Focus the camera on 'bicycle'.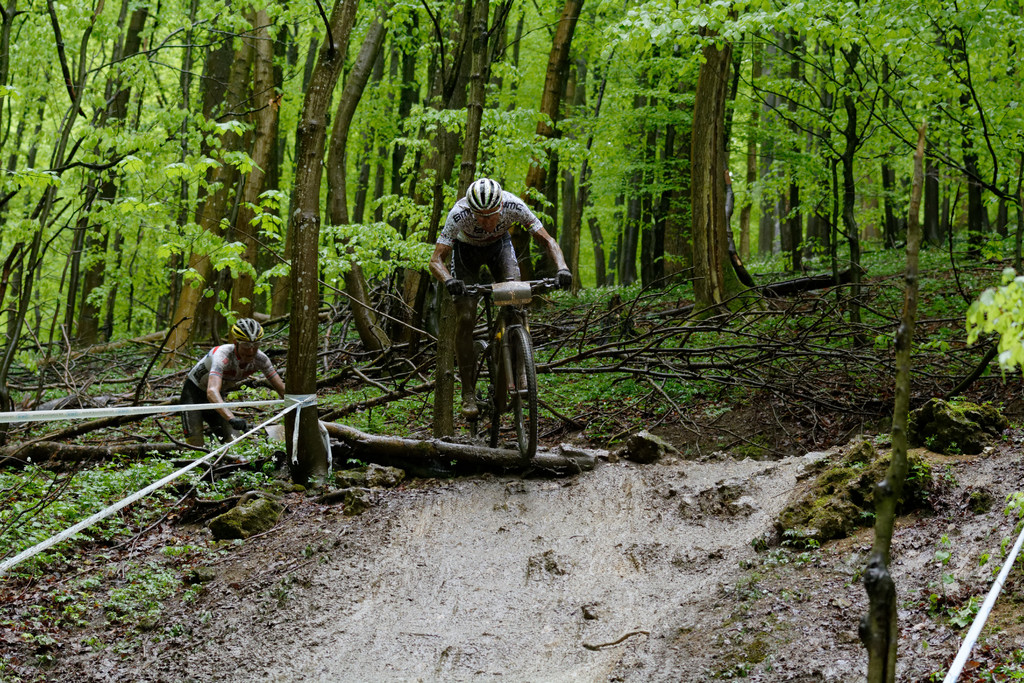
Focus region: {"left": 429, "top": 238, "right": 554, "bottom": 446}.
